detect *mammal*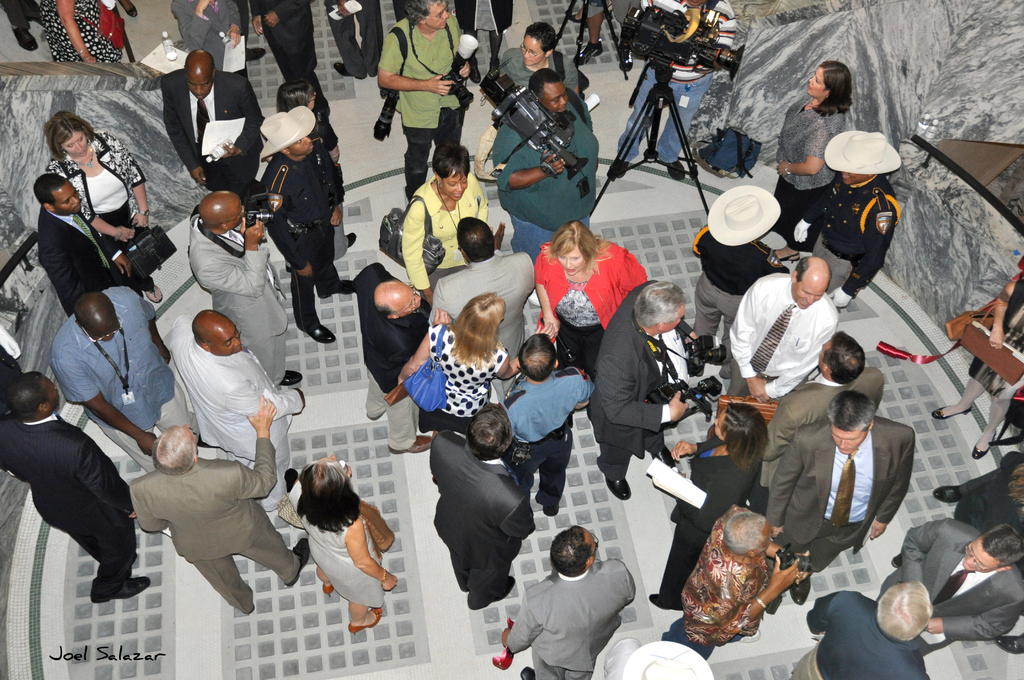
select_region(502, 328, 593, 520)
